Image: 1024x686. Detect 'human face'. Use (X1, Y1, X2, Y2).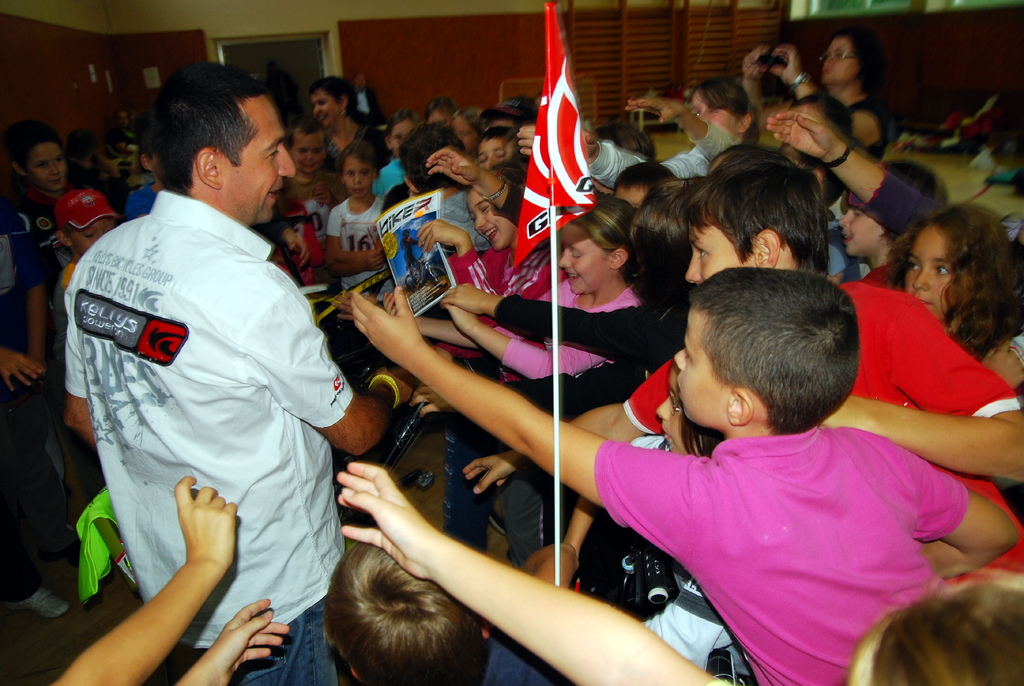
(388, 122, 409, 158).
